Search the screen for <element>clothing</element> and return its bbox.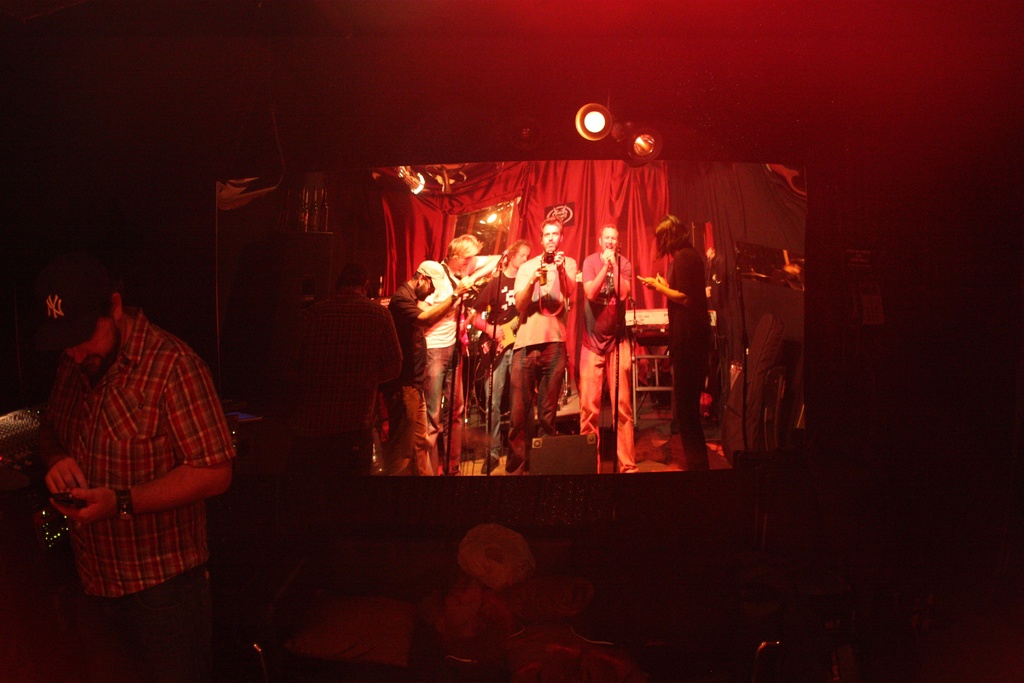
Found: box(34, 273, 228, 618).
